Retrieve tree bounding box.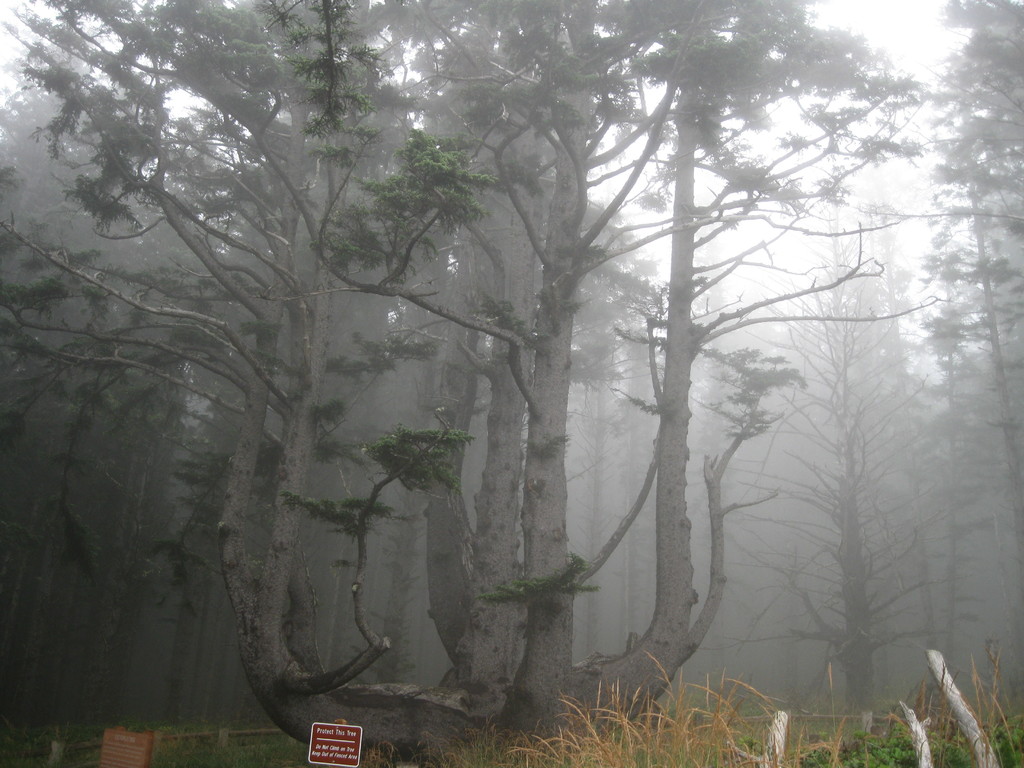
Bounding box: 70:0:948:767.
